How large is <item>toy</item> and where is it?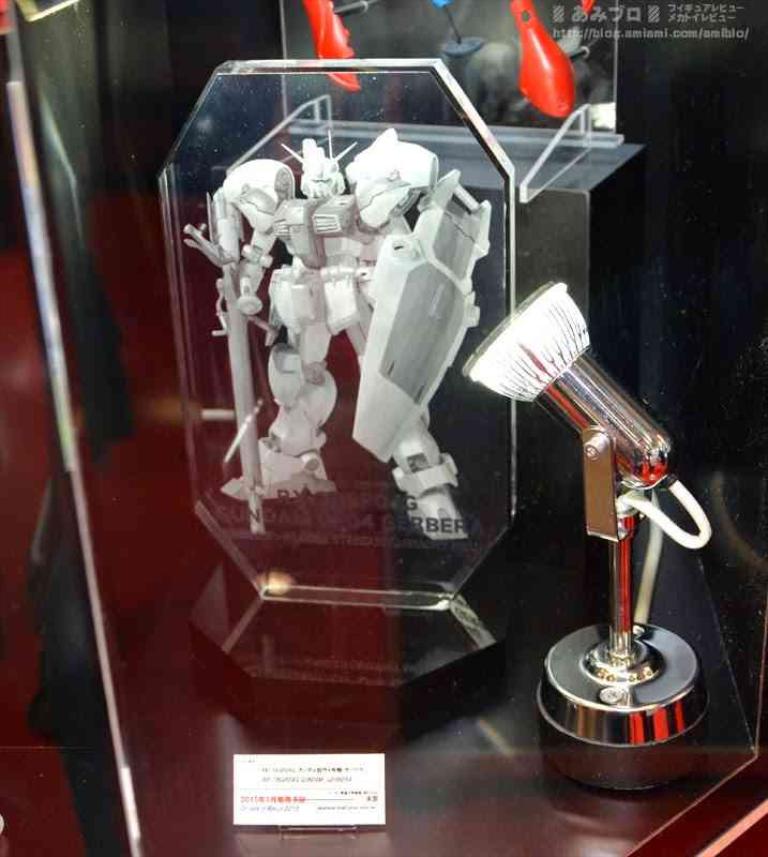
Bounding box: locate(449, 282, 716, 706).
